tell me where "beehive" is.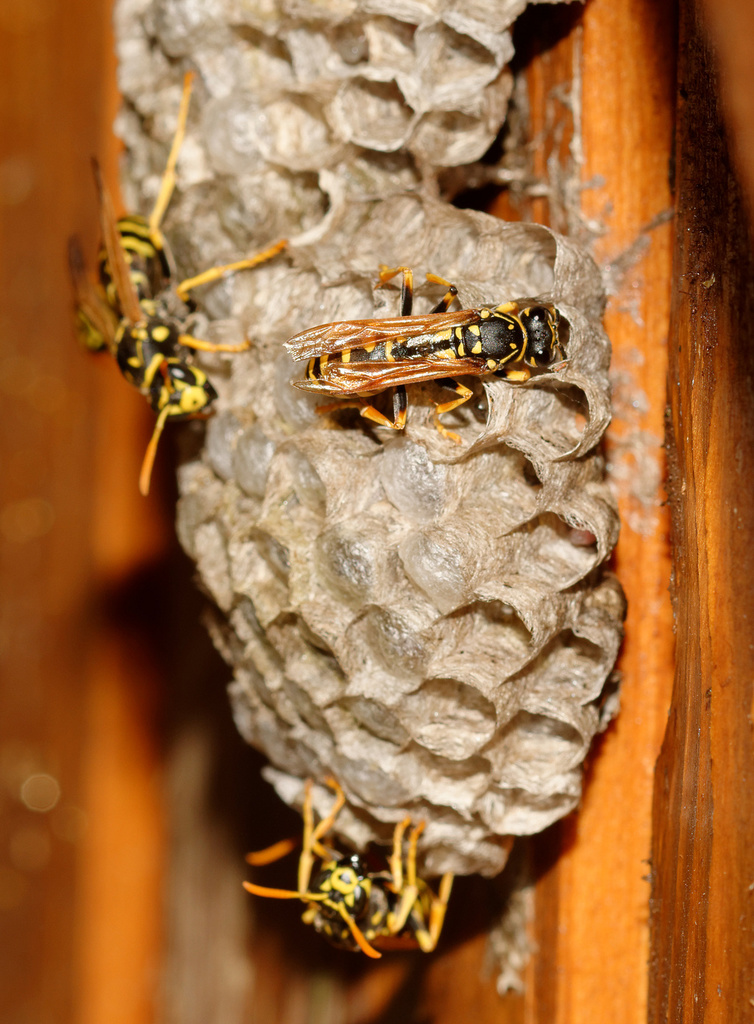
"beehive" is at x1=112 y1=0 x2=624 y2=881.
